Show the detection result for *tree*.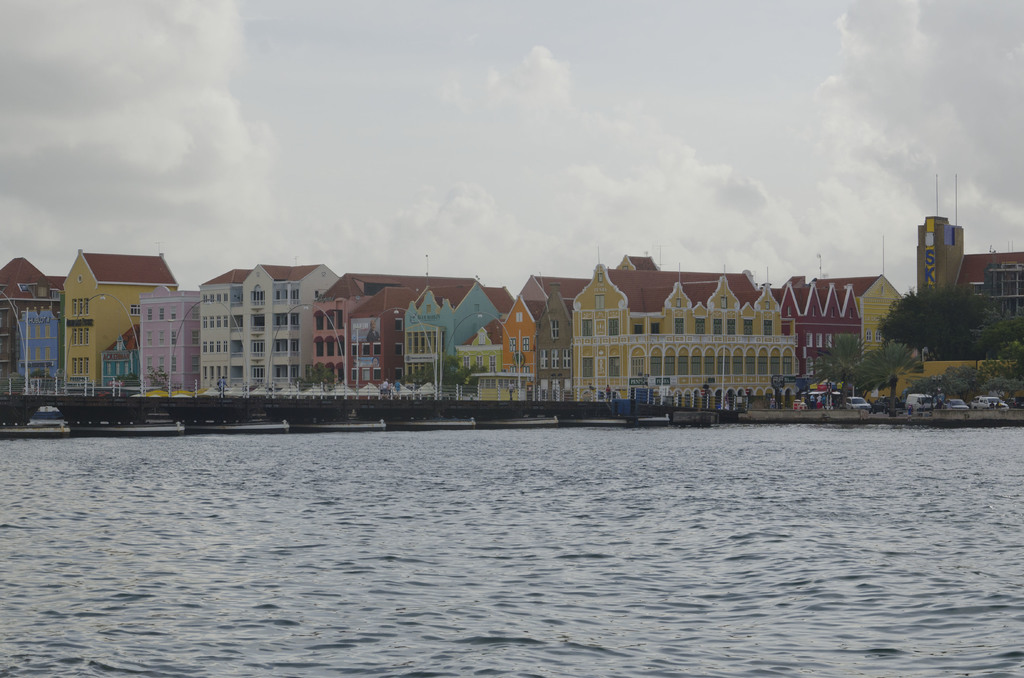
808:331:868:406.
